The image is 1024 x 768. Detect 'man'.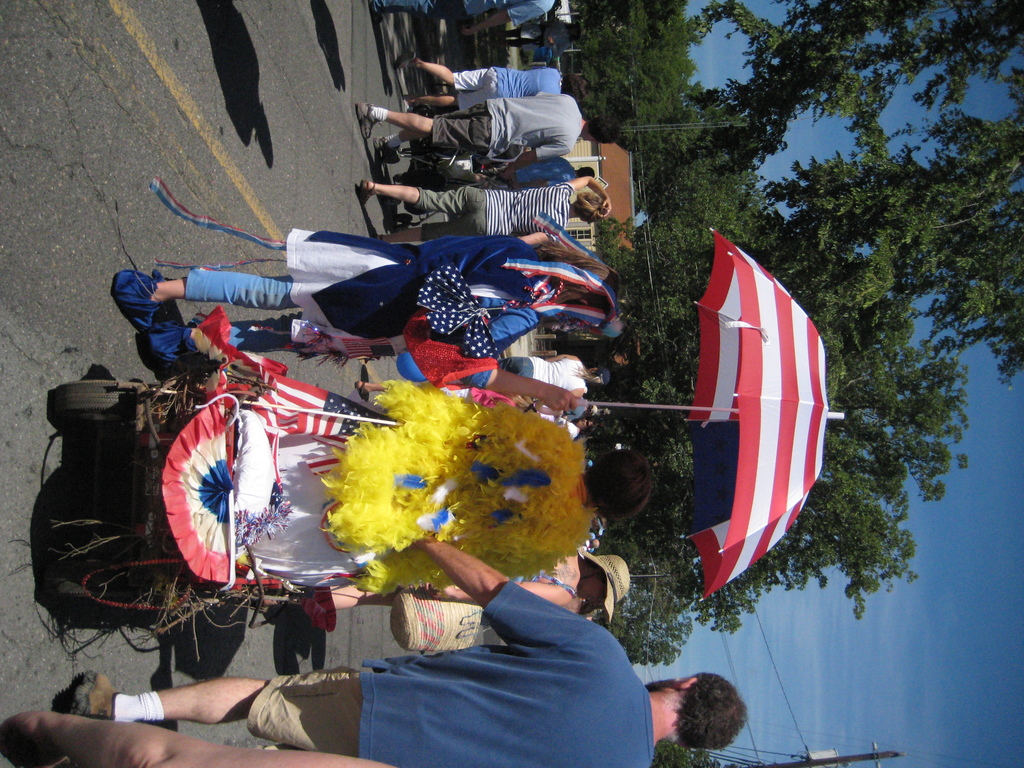
Detection: <box>355,92,620,162</box>.
